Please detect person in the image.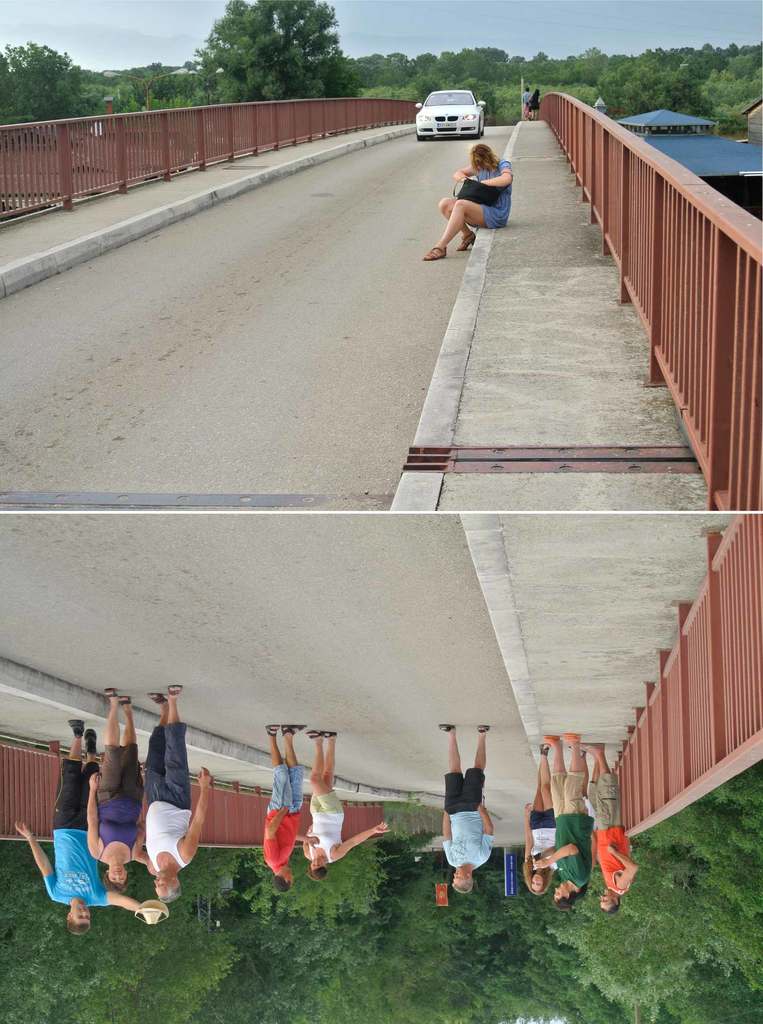
<bbox>522, 741, 554, 892</bbox>.
